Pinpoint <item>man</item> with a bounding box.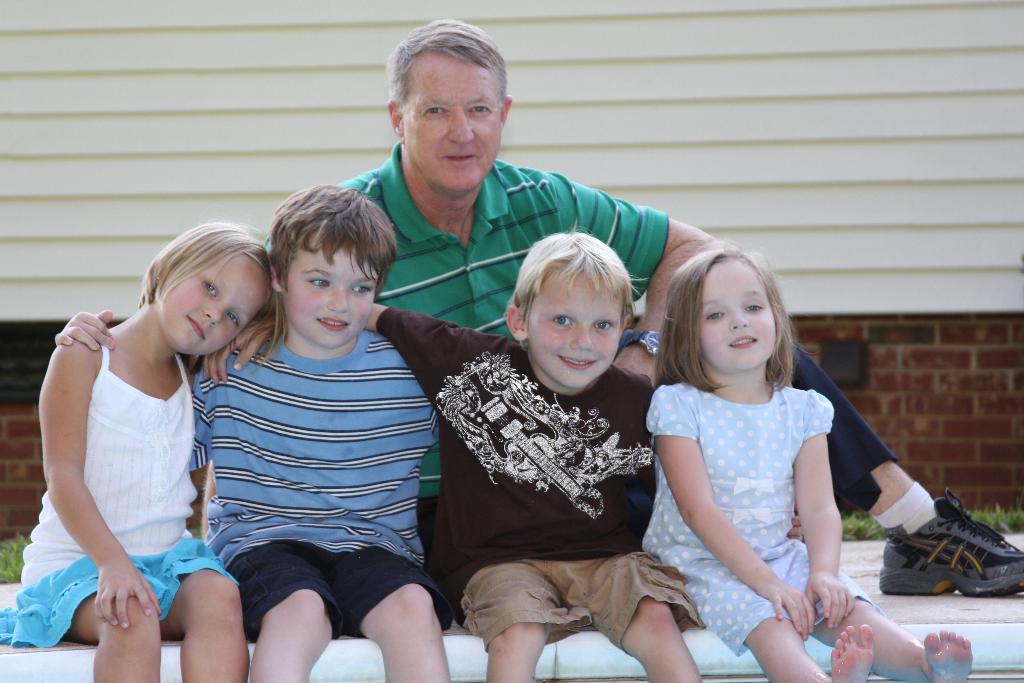
bbox=[52, 25, 1023, 579].
